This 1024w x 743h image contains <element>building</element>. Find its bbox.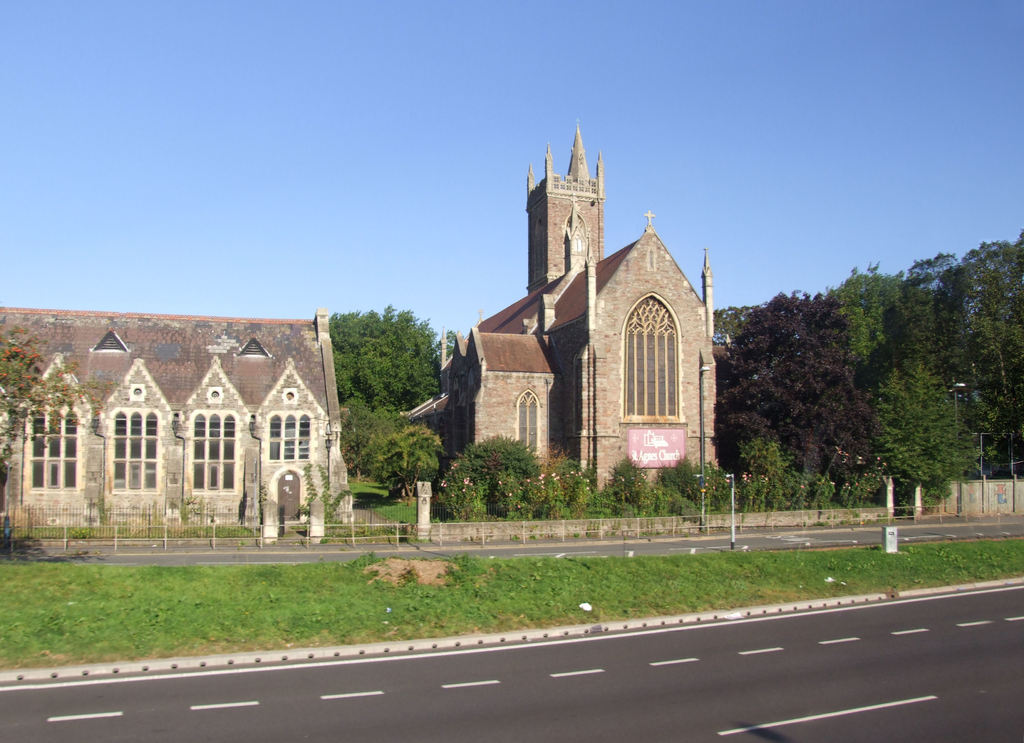
{"x1": 396, "y1": 122, "x2": 724, "y2": 492}.
